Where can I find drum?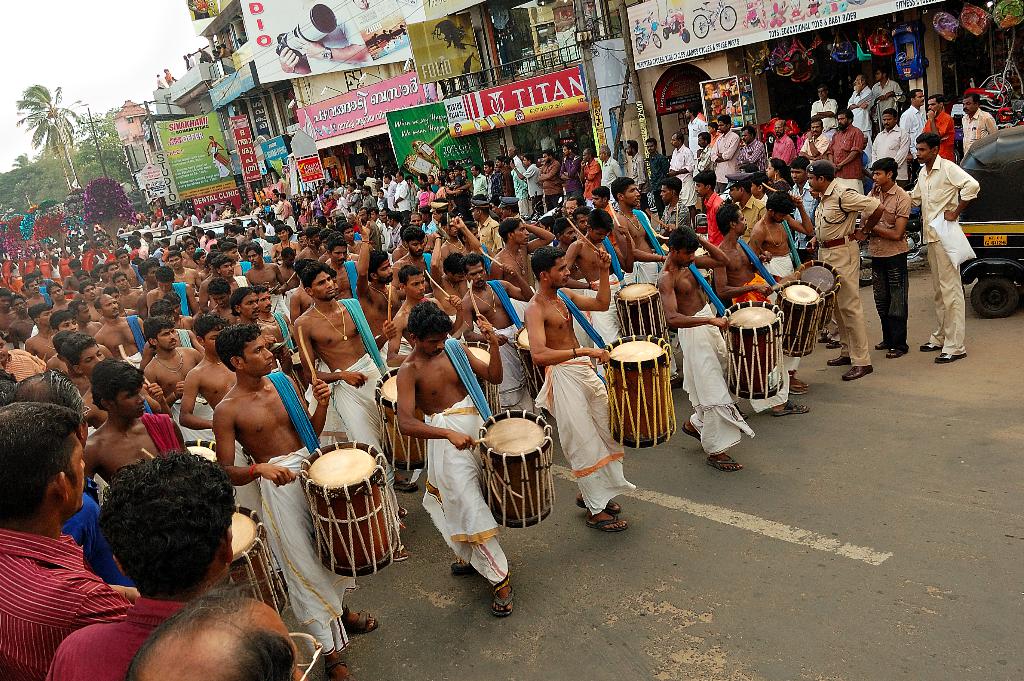
You can find it at (793,247,834,333).
